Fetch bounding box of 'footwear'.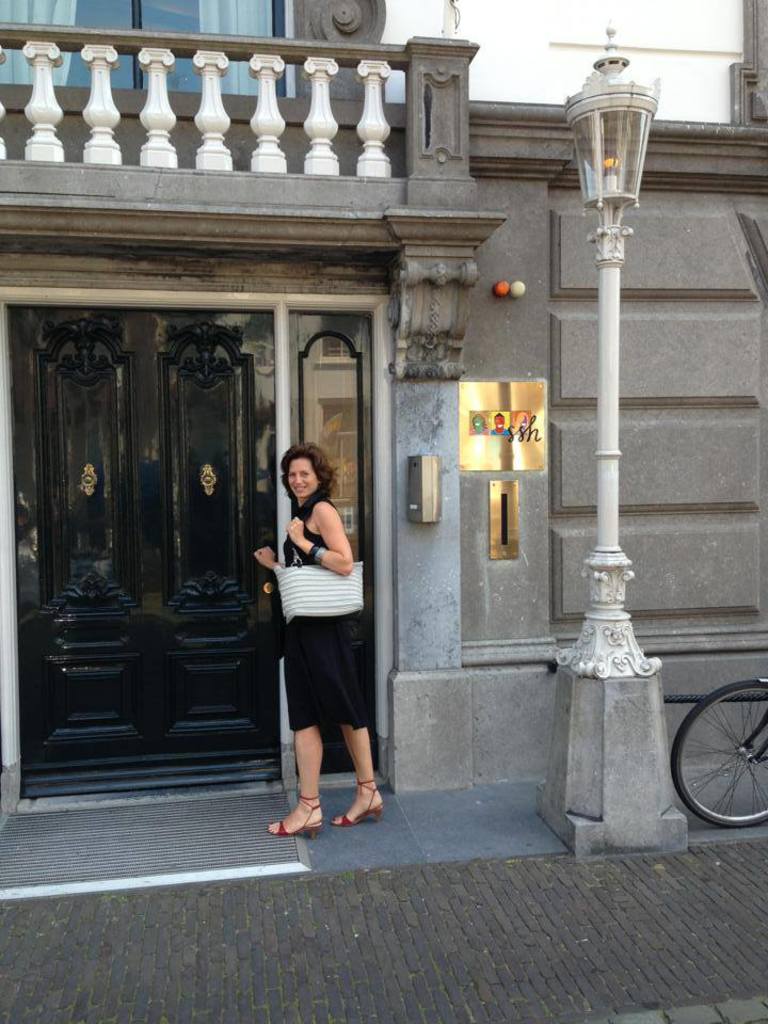
Bbox: {"left": 330, "top": 775, "right": 382, "bottom": 829}.
